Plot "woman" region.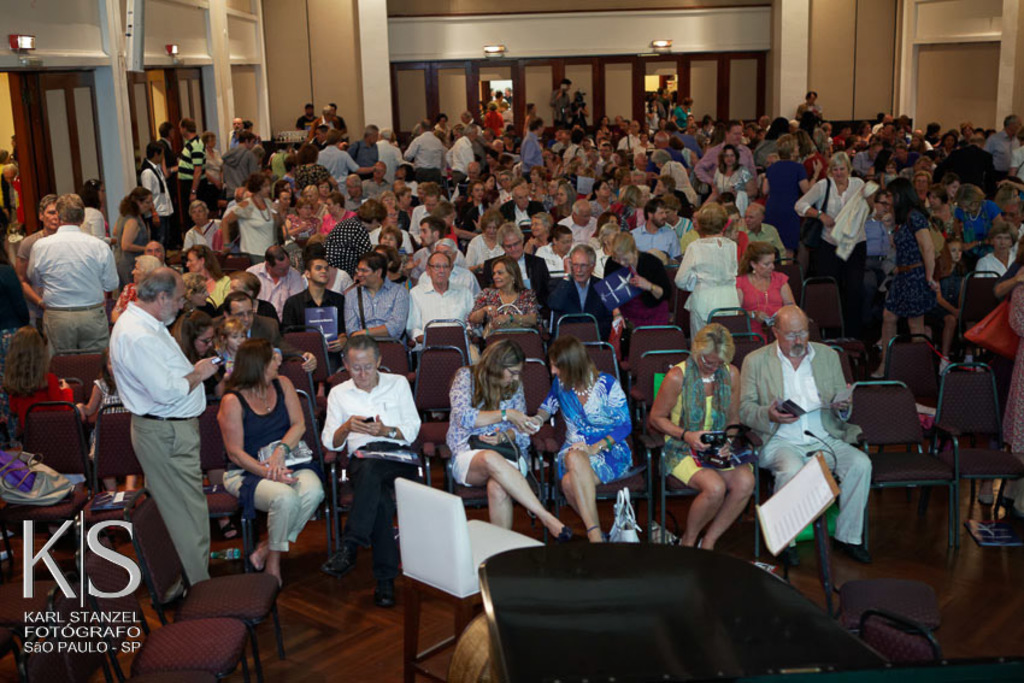
Plotted at (736, 241, 796, 345).
